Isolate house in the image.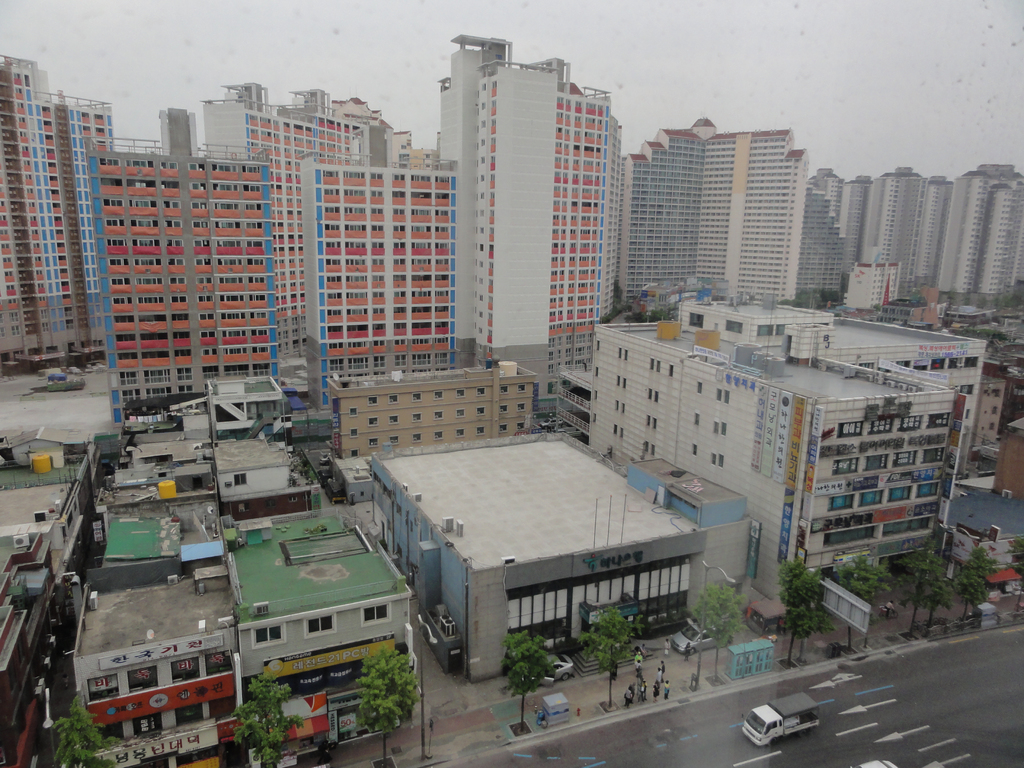
Isolated region: box(902, 168, 953, 306).
